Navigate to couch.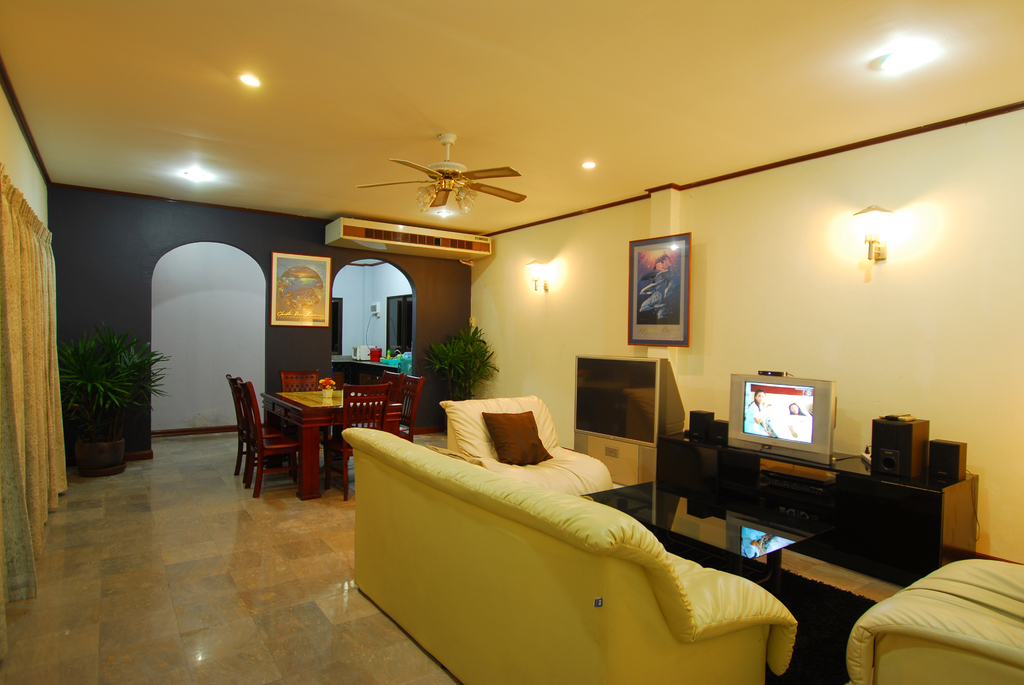
Navigation target: 373, 389, 801, 681.
